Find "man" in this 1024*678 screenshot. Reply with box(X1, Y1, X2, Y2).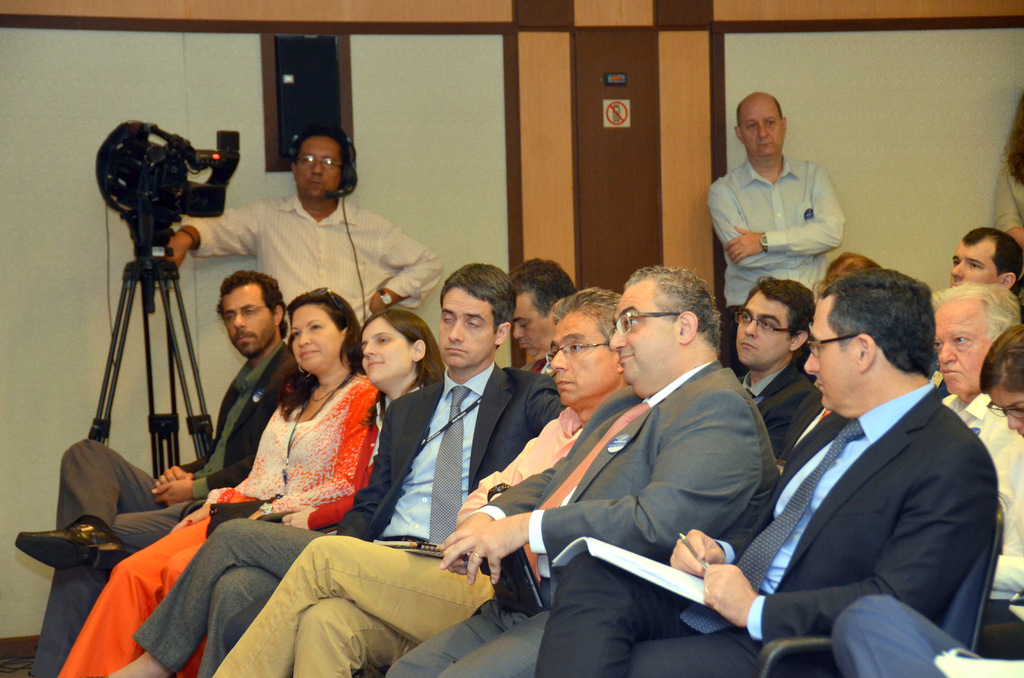
box(943, 228, 1023, 324).
